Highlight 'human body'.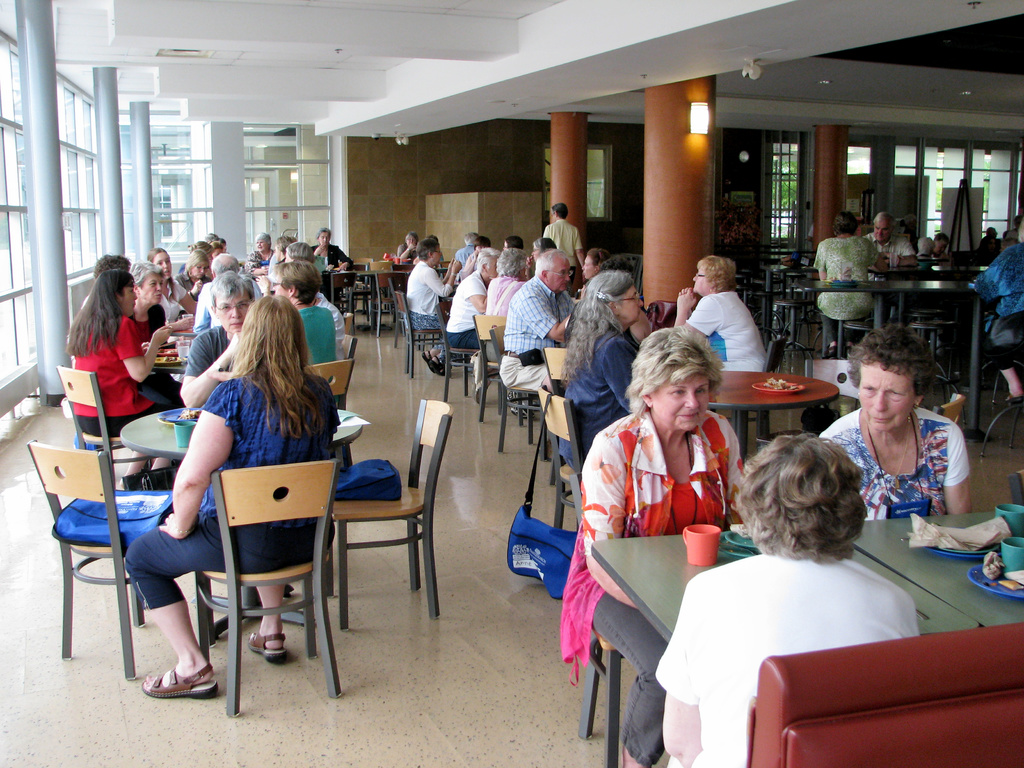
Highlighted region: region(575, 410, 759, 767).
